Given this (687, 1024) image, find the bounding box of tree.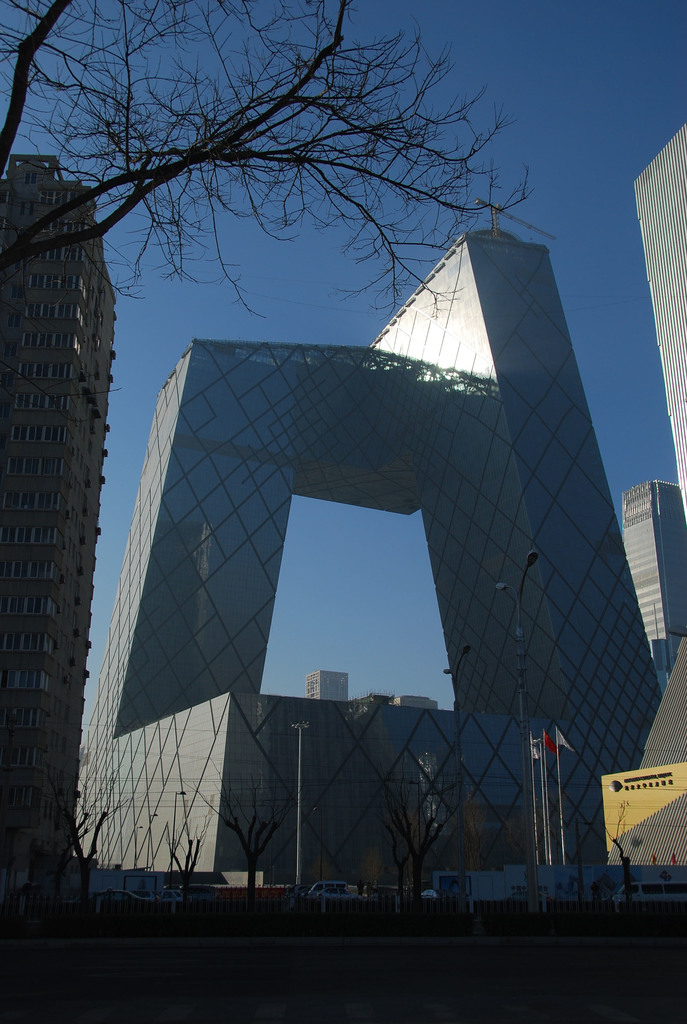
{"left": 159, "top": 777, "right": 198, "bottom": 907}.
